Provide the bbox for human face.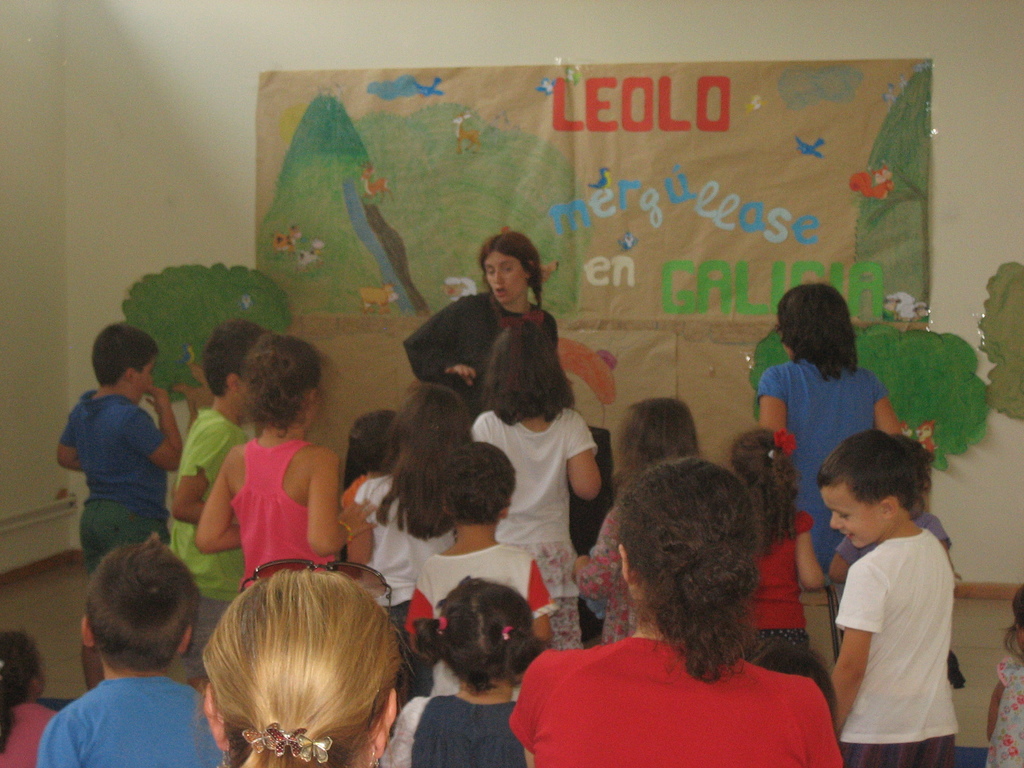
pyautogui.locateOnScreen(822, 486, 882, 552).
